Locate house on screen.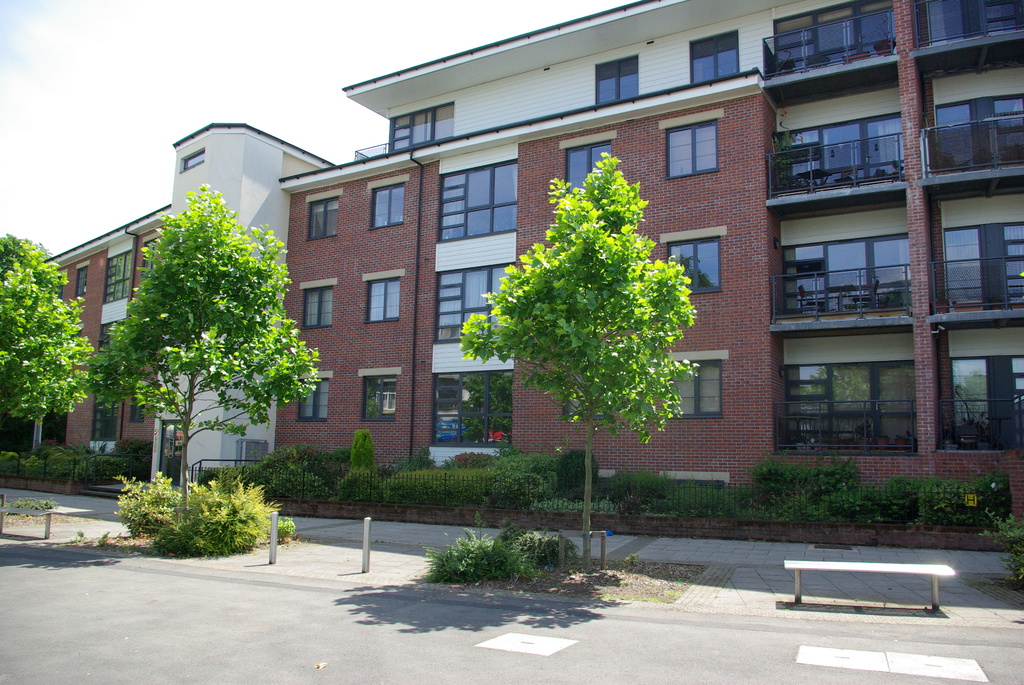
On screen at x1=0 y1=0 x2=1023 y2=552.
